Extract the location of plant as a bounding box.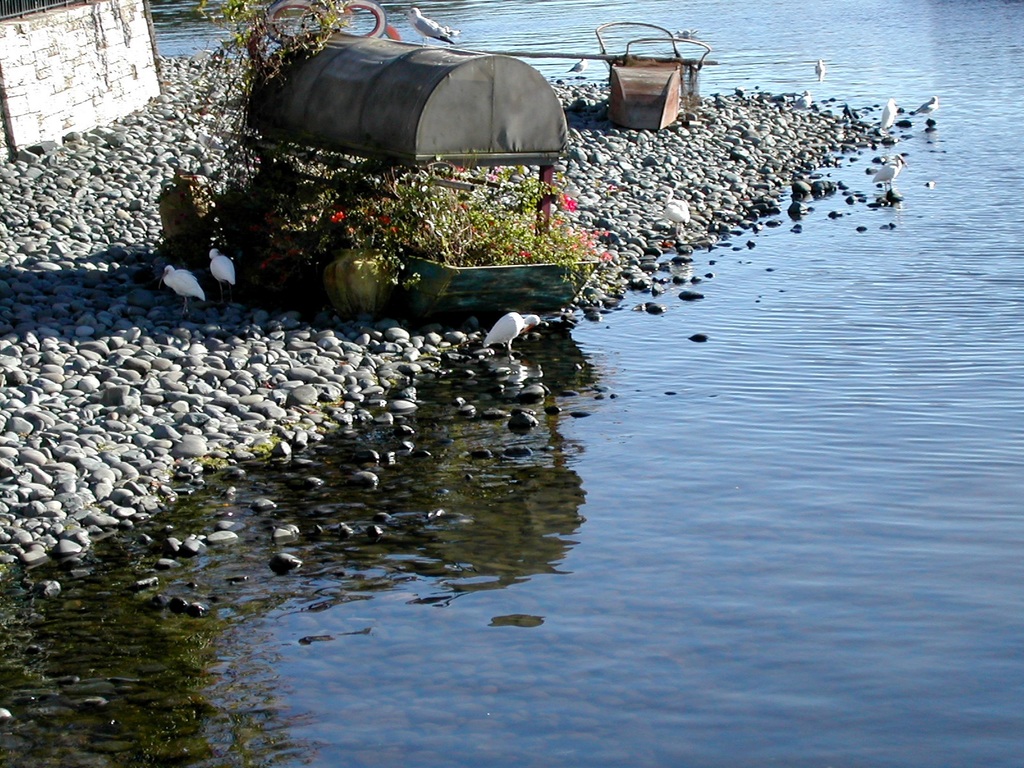
l=415, t=349, r=435, b=360.
